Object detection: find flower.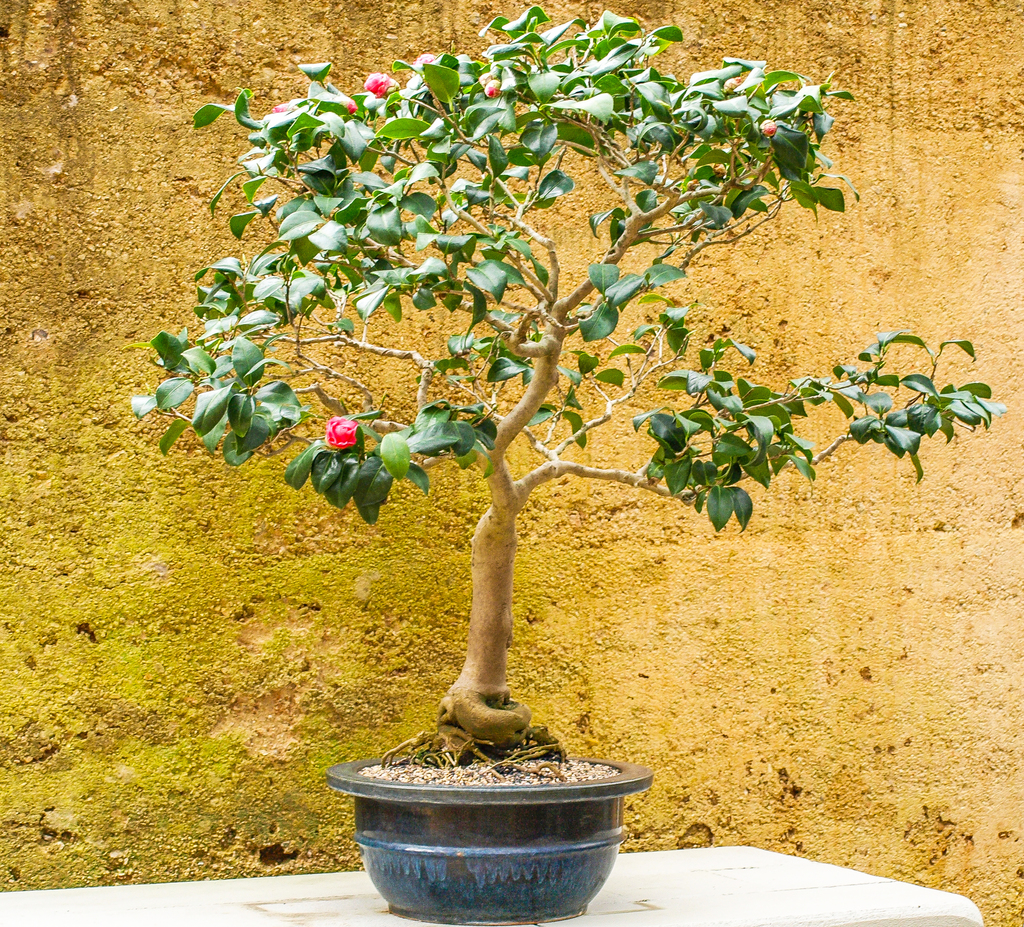
<region>362, 74, 396, 95</region>.
